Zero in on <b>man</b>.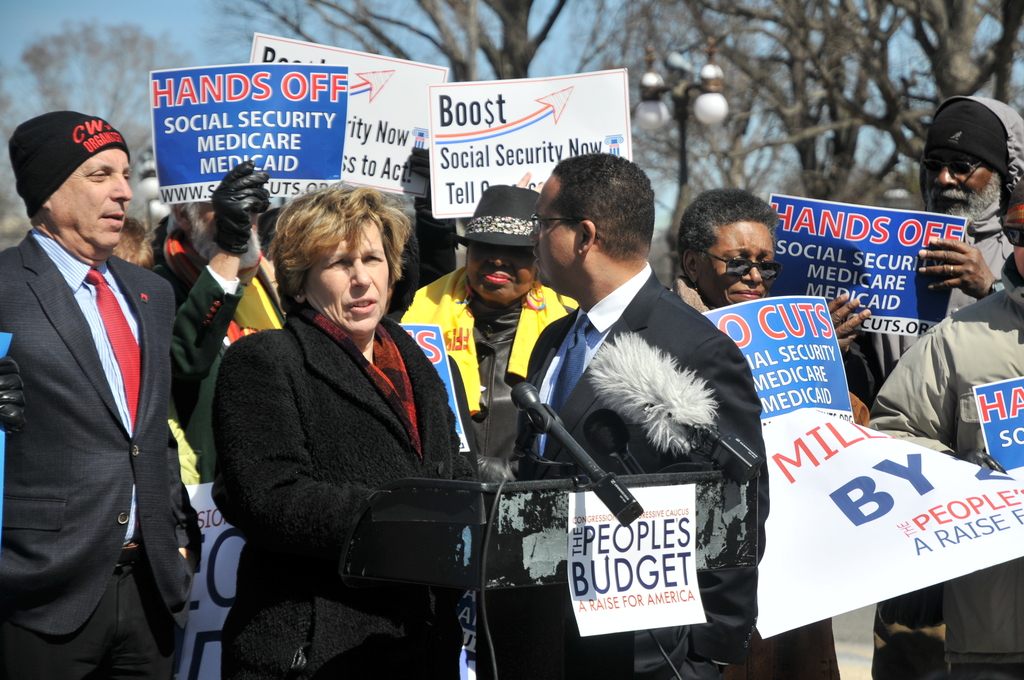
Zeroed in: [147,159,285,484].
